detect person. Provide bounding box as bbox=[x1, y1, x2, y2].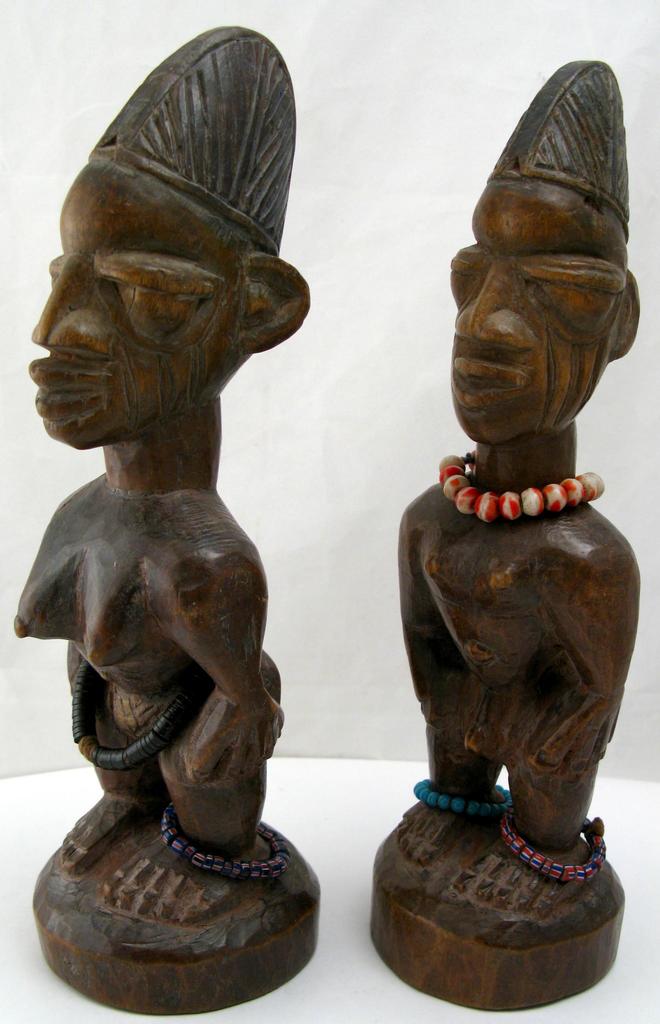
bbox=[9, 26, 313, 916].
